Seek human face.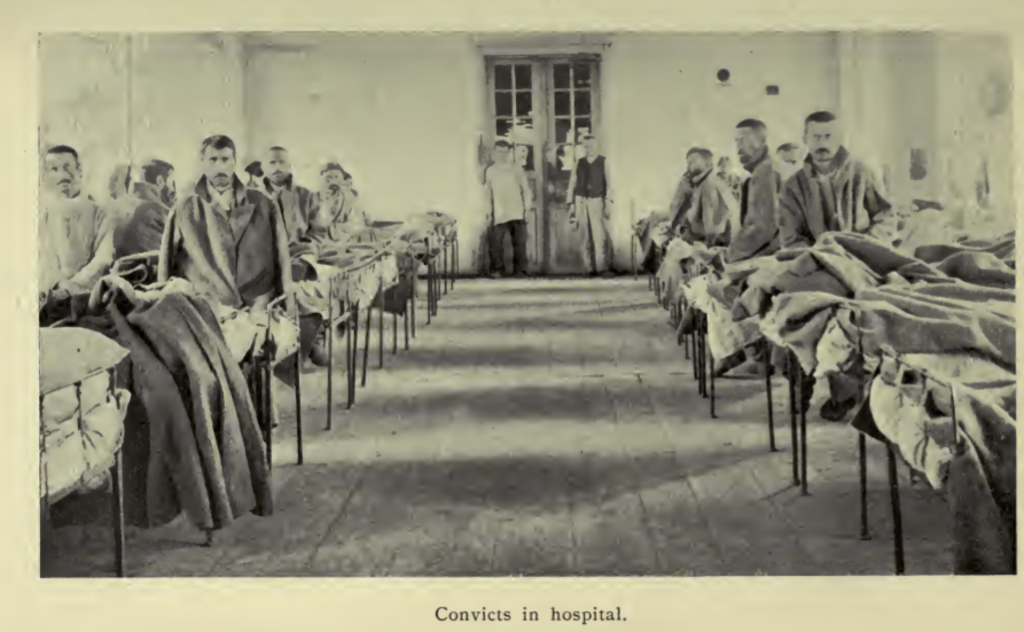
321/170/343/193.
